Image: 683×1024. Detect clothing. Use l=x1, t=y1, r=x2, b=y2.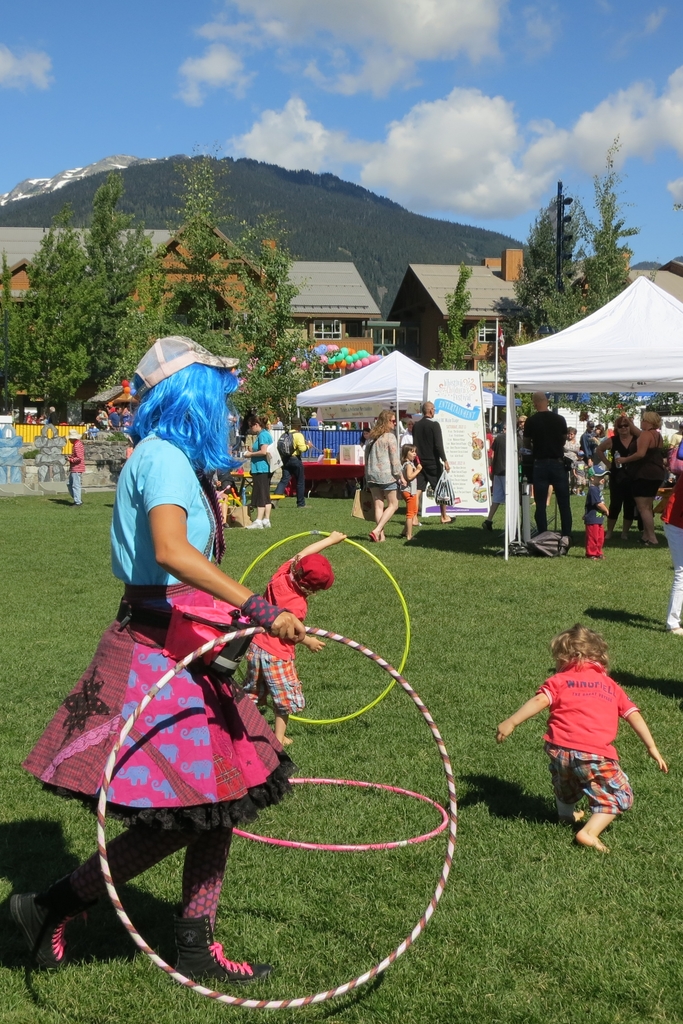
l=26, t=426, r=299, b=825.
